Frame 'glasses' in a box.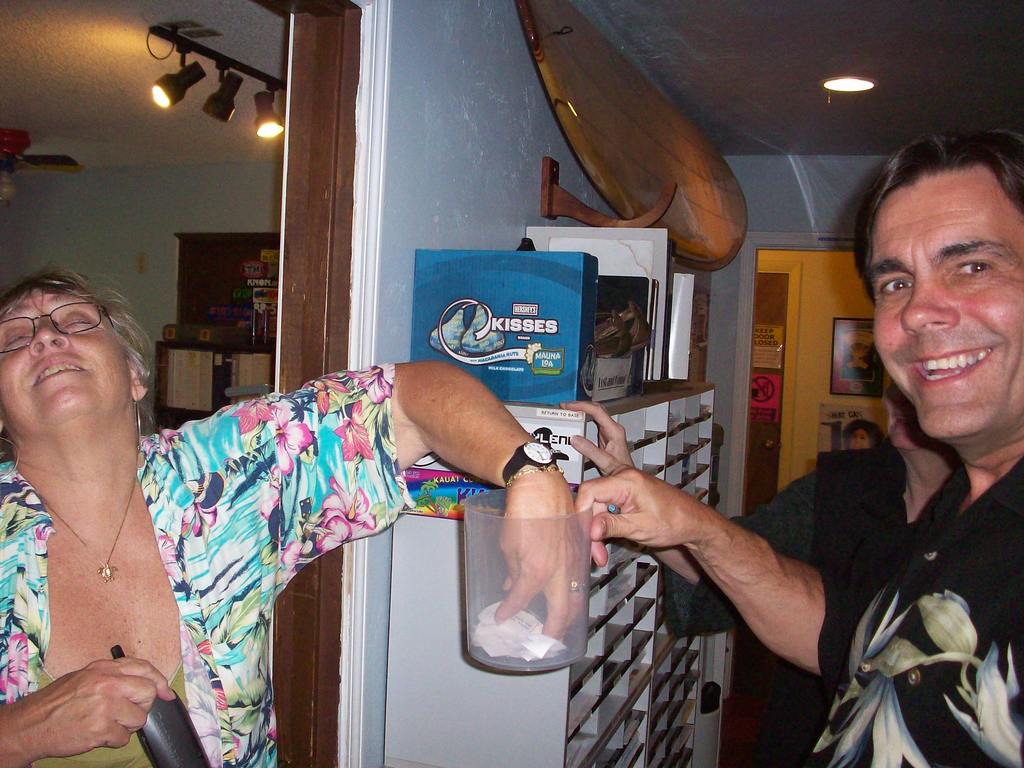
<box>0,298,115,353</box>.
